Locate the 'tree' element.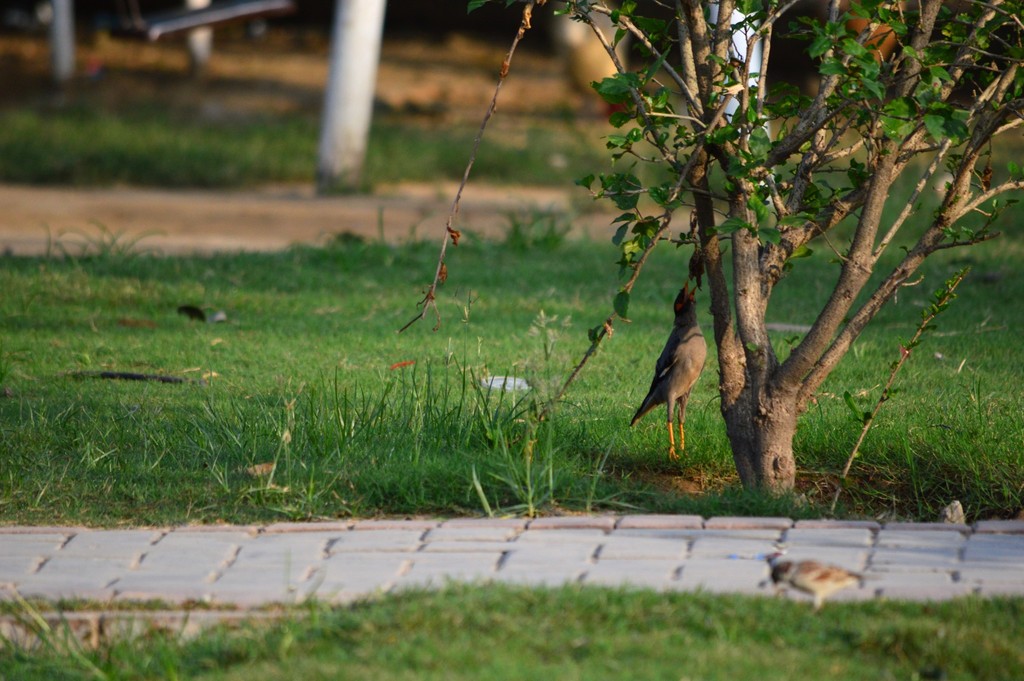
Element bbox: pyautogui.locateOnScreen(396, 0, 1023, 508).
